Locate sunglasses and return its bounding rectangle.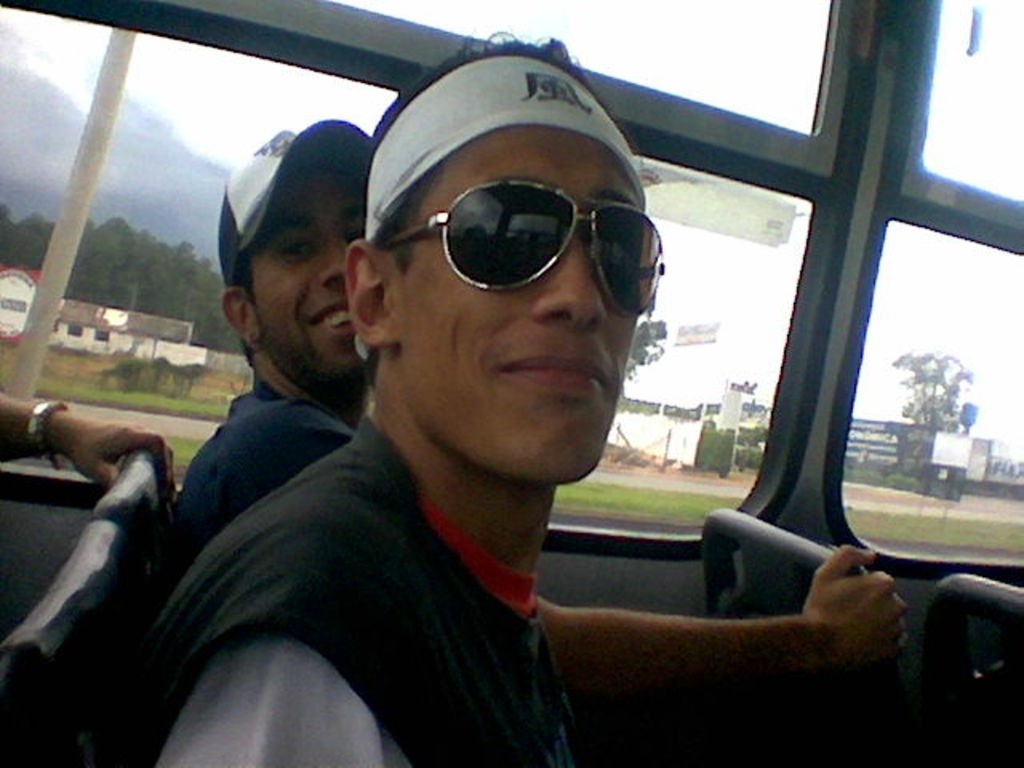
386:178:662:318.
